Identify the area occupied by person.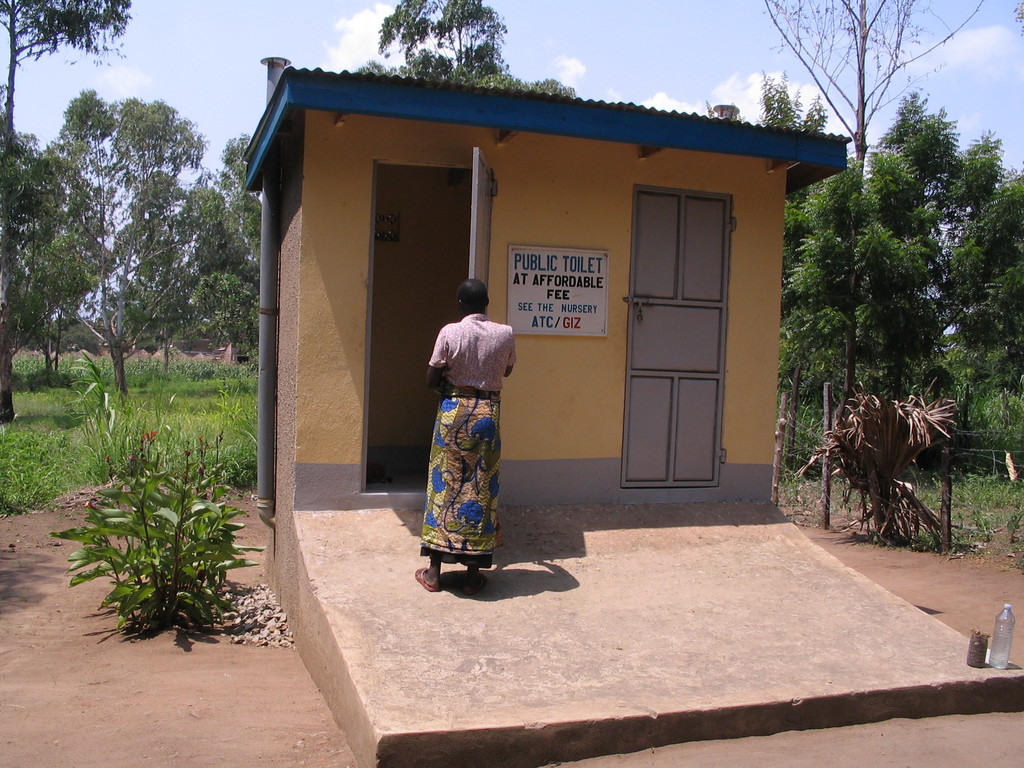
Area: 417 278 514 591.
